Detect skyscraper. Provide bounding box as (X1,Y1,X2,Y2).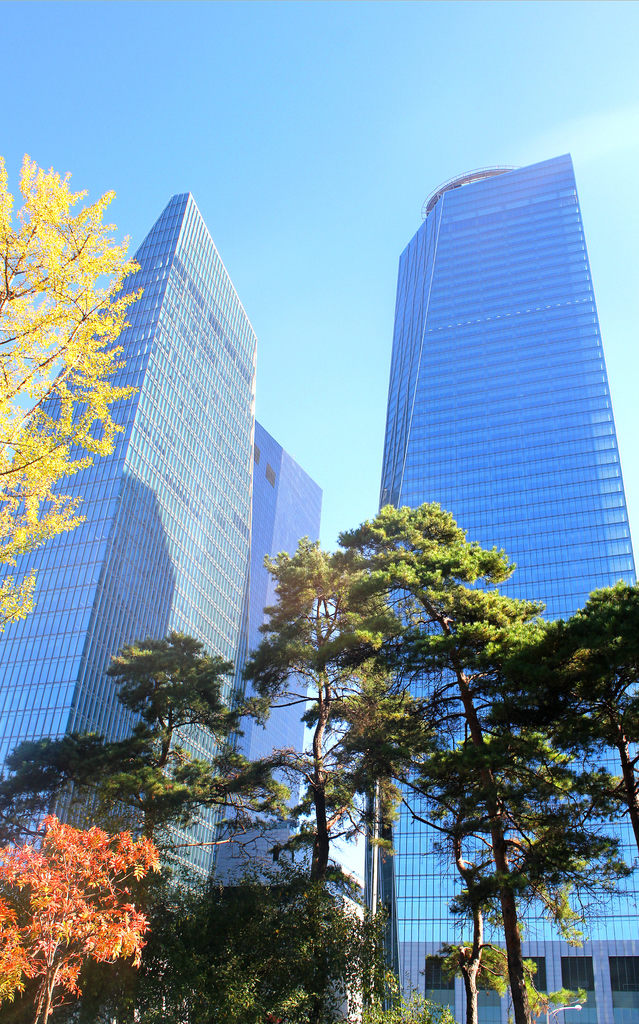
(205,409,329,890).
